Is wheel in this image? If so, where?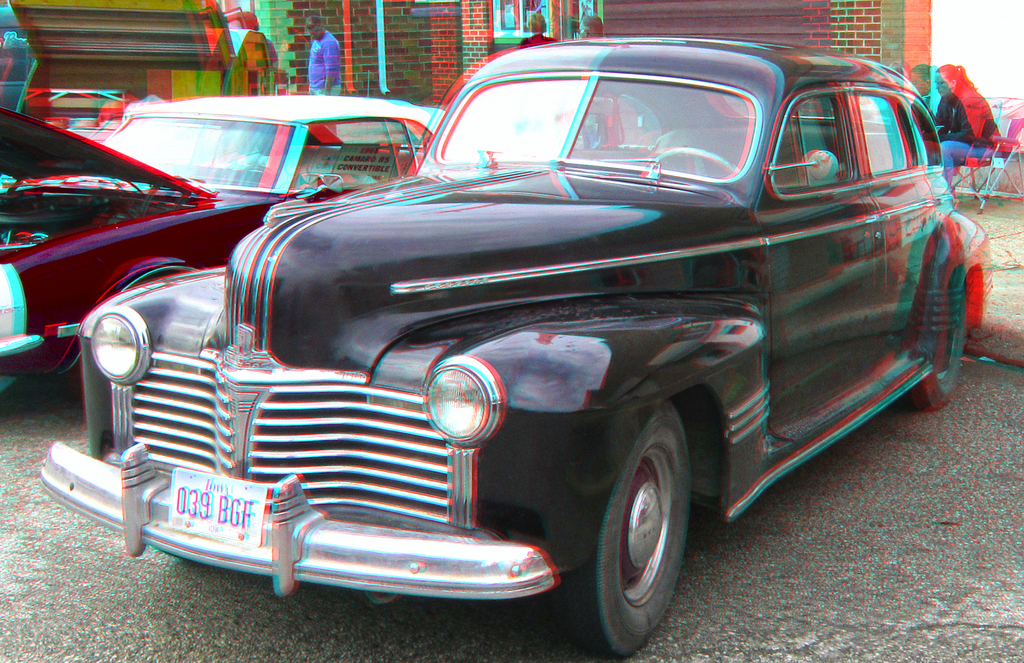
Yes, at crop(579, 394, 704, 653).
